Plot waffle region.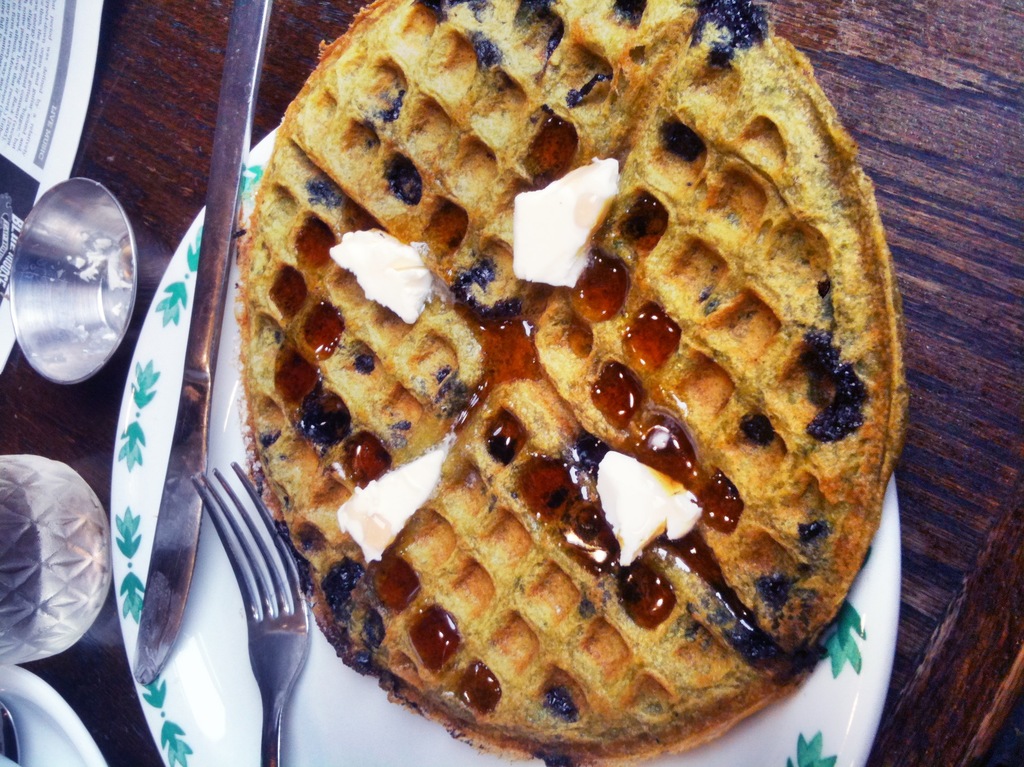
Plotted at pyautogui.locateOnScreen(230, 6, 916, 766).
